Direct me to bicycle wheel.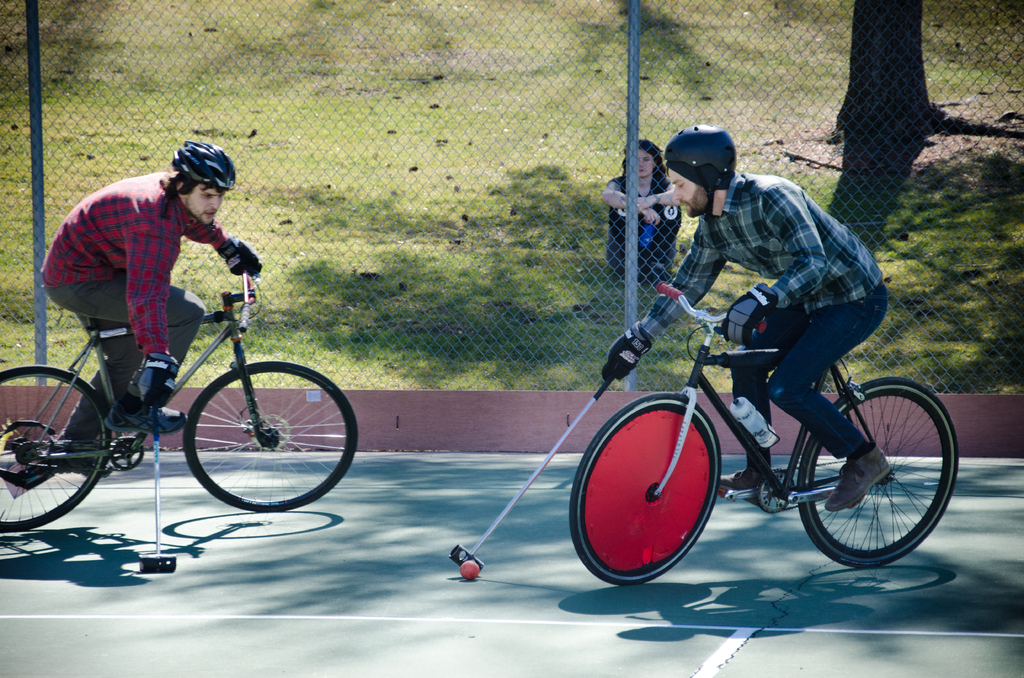
Direction: (x1=793, y1=380, x2=956, y2=592).
